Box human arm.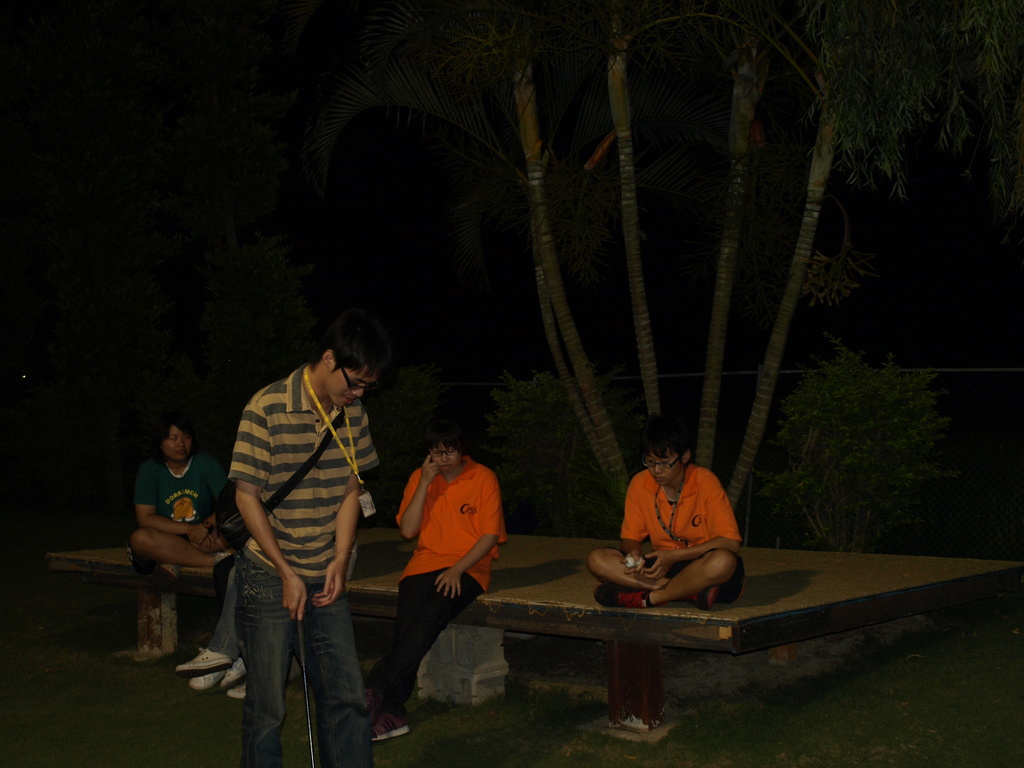
crop(132, 458, 218, 548).
